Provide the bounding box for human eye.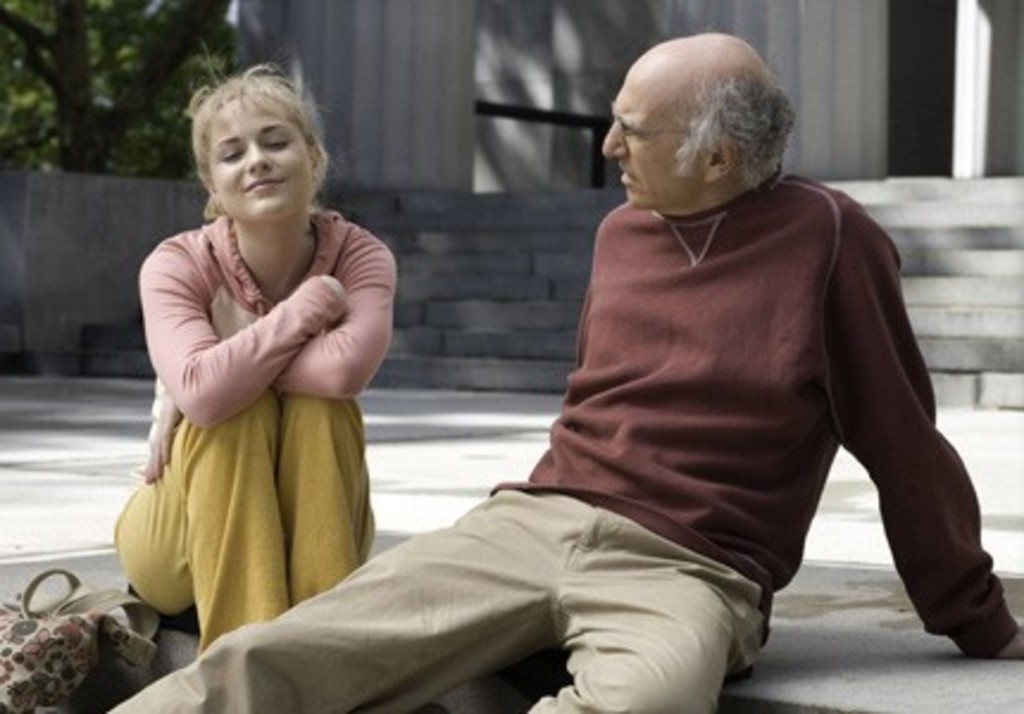
Rect(624, 126, 650, 140).
